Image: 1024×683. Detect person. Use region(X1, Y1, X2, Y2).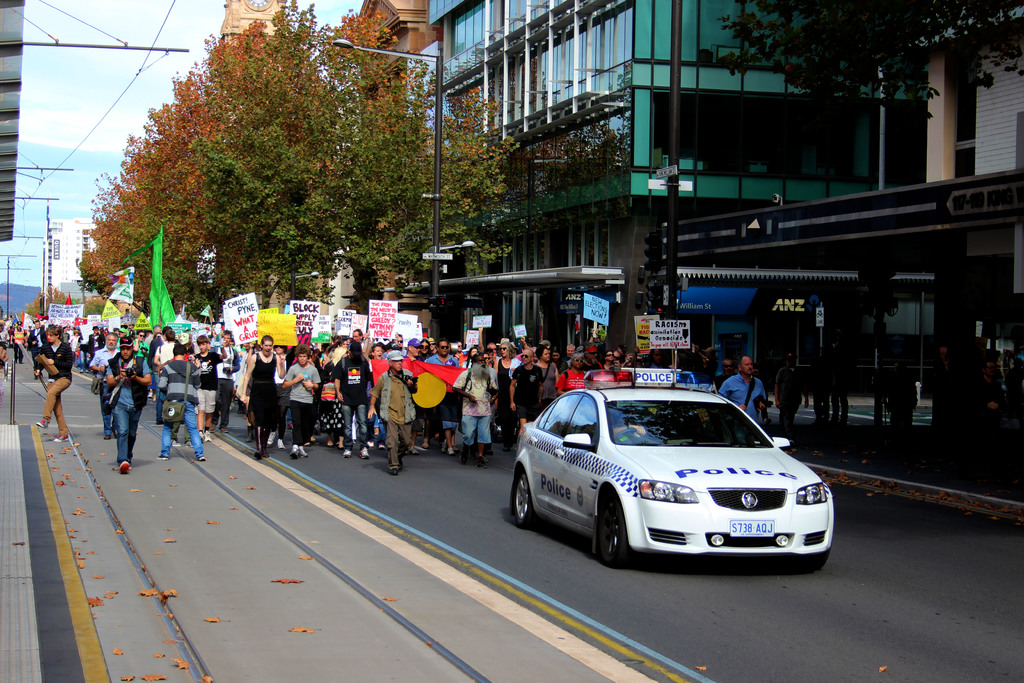
region(334, 340, 369, 459).
